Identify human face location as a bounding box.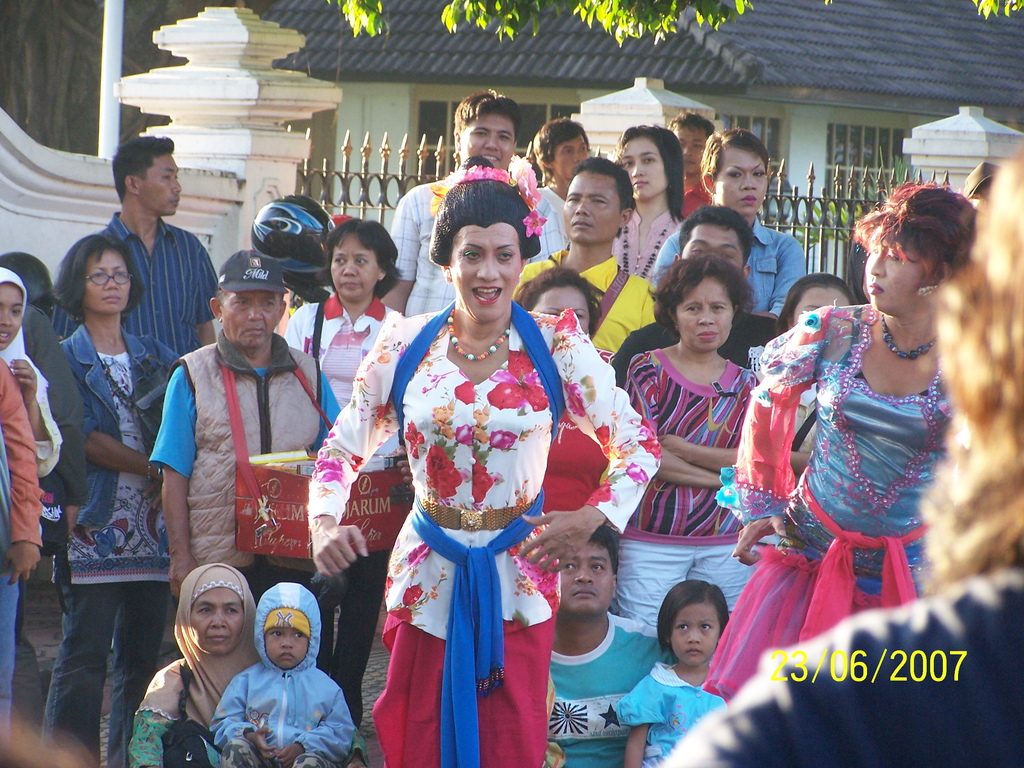
<box>84,252,133,314</box>.
